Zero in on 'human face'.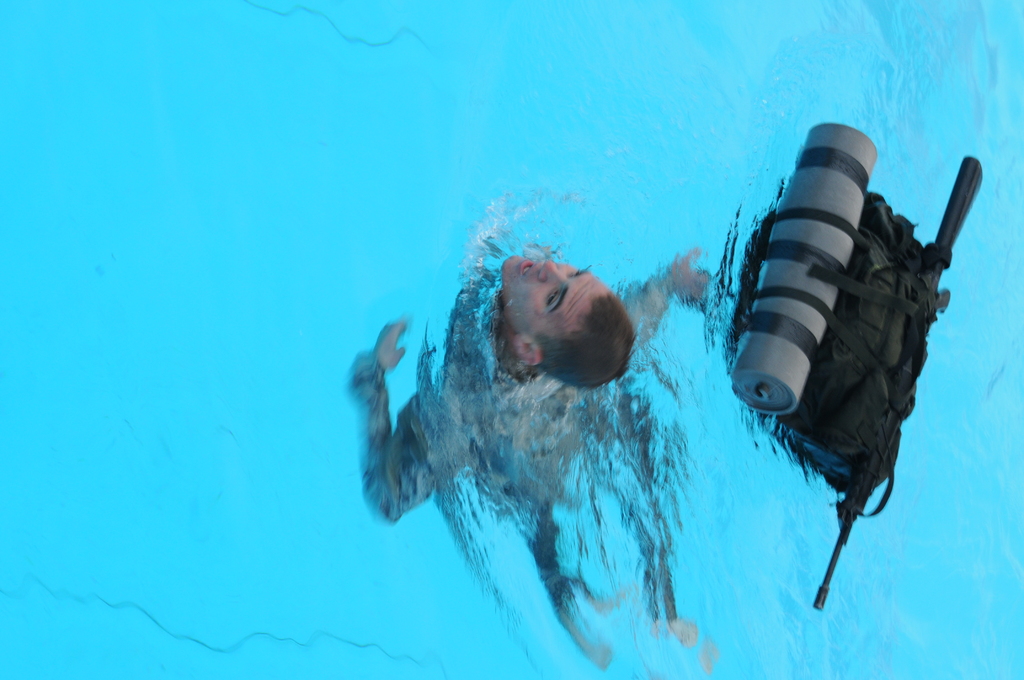
Zeroed in: {"left": 506, "top": 259, "right": 596, "bottom": 323}.
